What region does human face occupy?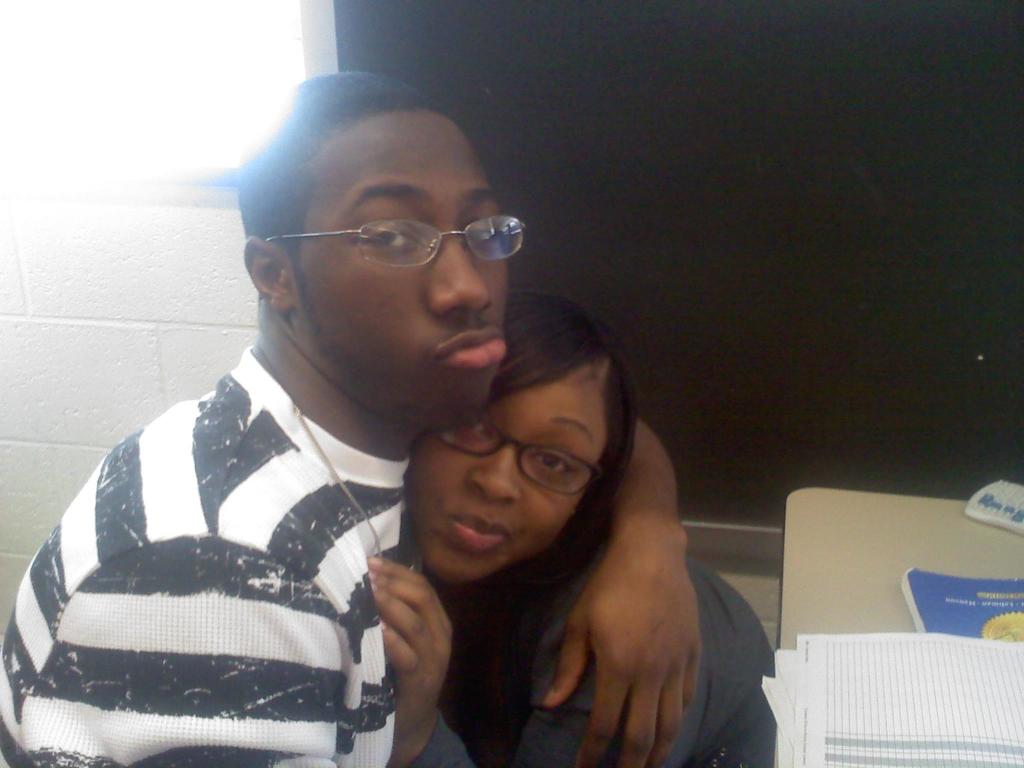
x1=402 y1=364 x2=598 y2=585.
